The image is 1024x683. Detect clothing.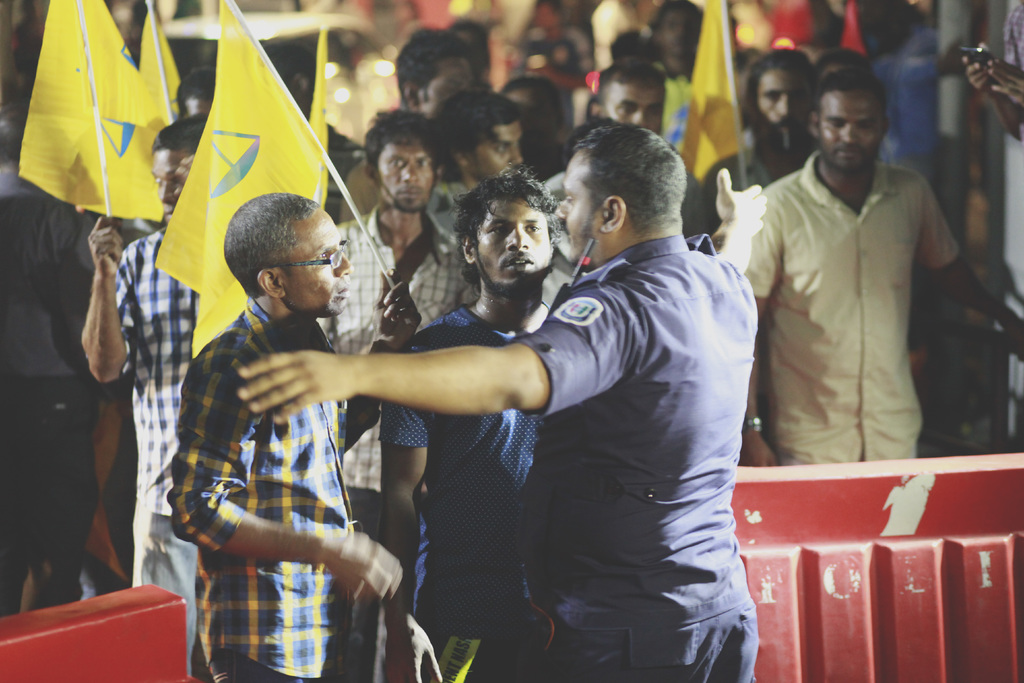
Detection: 1000,0,1023,64.
